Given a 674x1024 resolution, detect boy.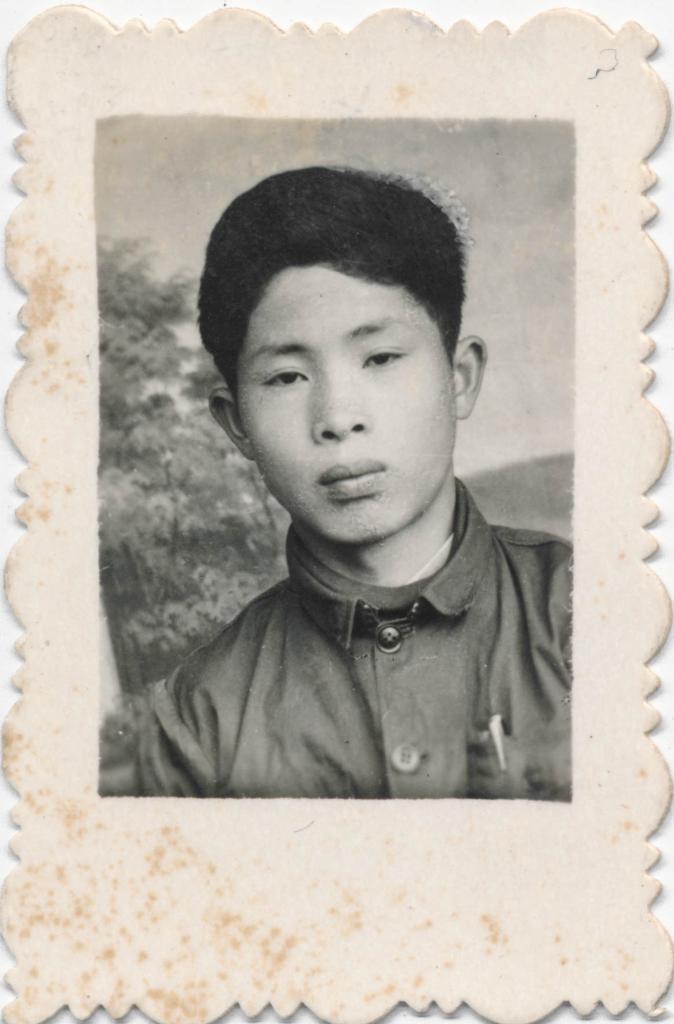
<region>176, 179, 546, 744</region>.
